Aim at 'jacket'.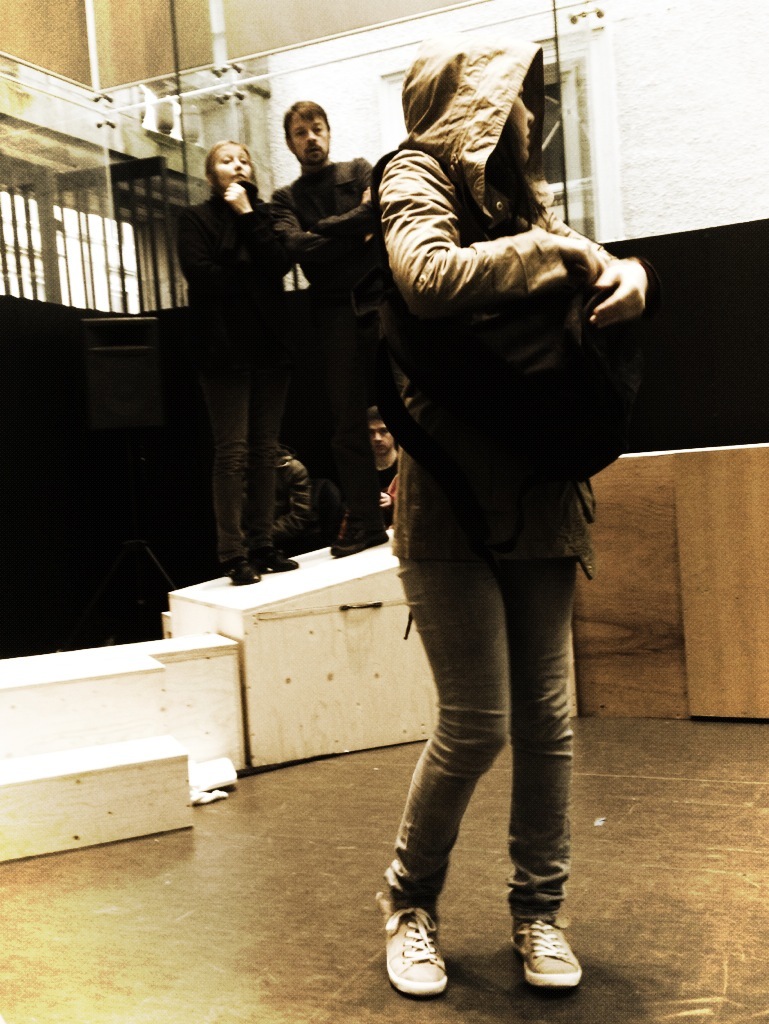
Aimed at (left=382, top=38, right=598, bottom=561).
